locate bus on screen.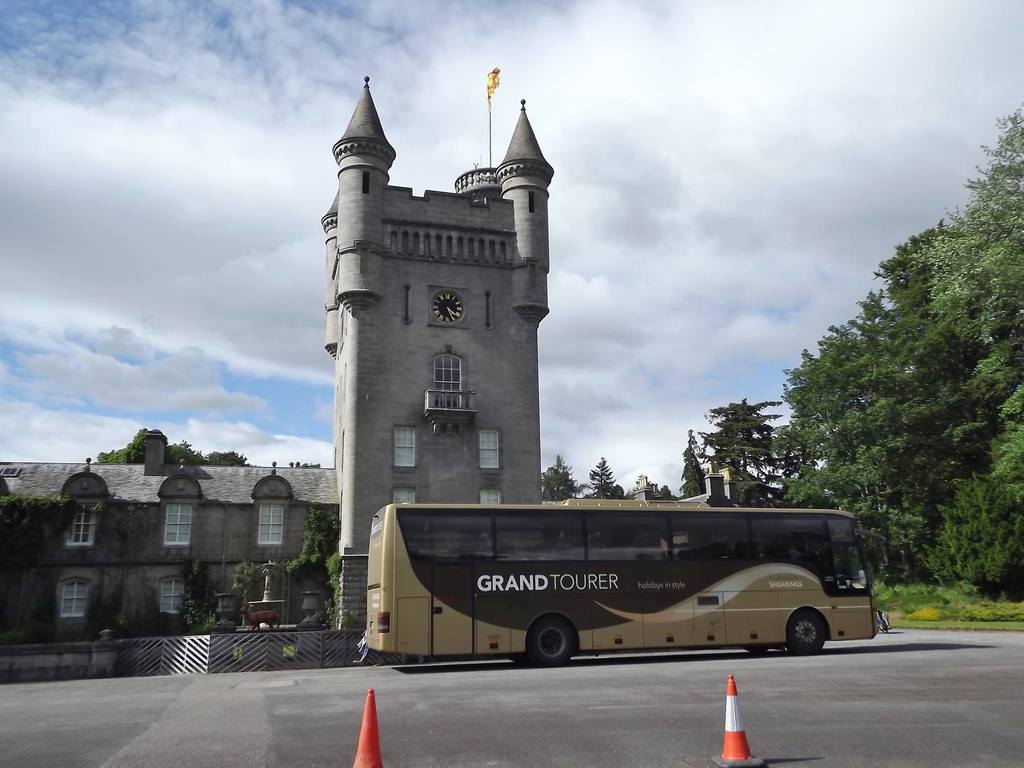
On screen at l=363, t=497, r=891, b=666.
